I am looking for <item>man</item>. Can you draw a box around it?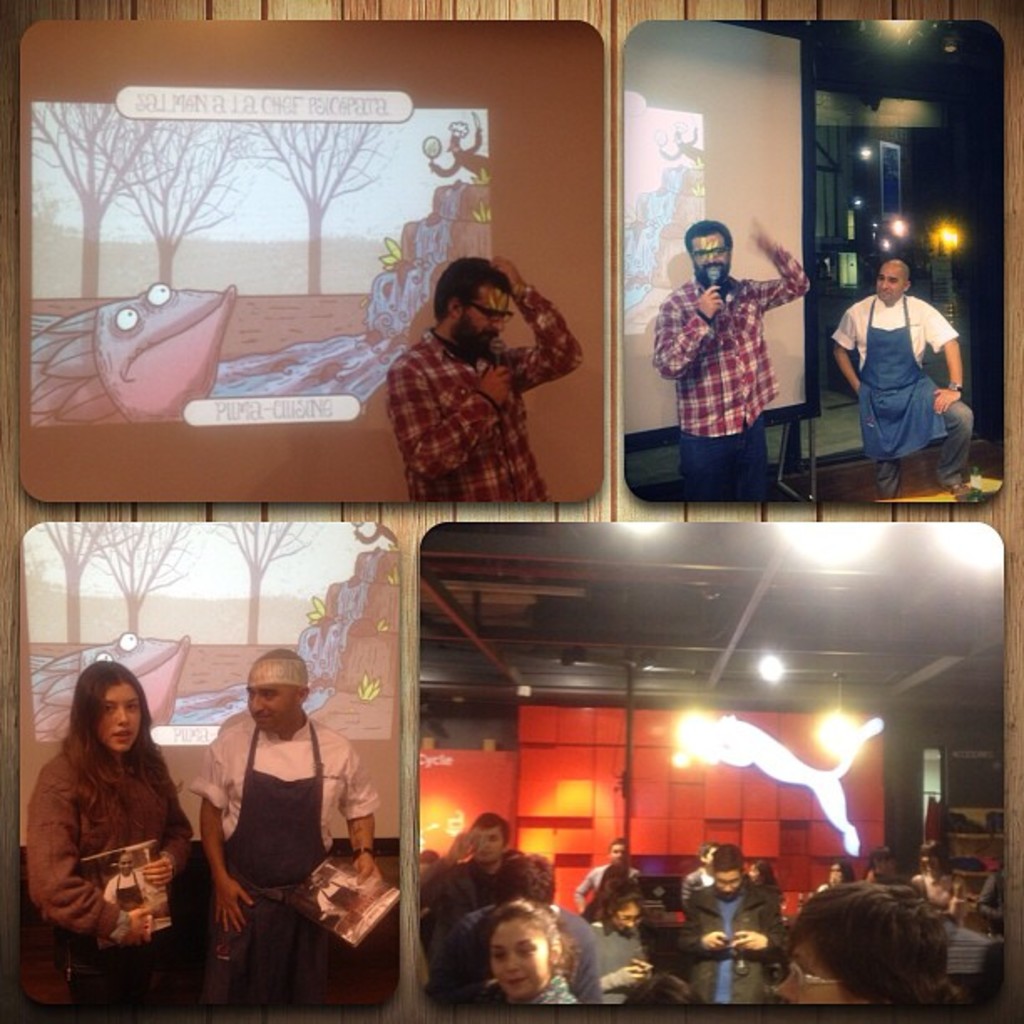
Sure, the bounding box is Rect(383, 249, 589, 499).
